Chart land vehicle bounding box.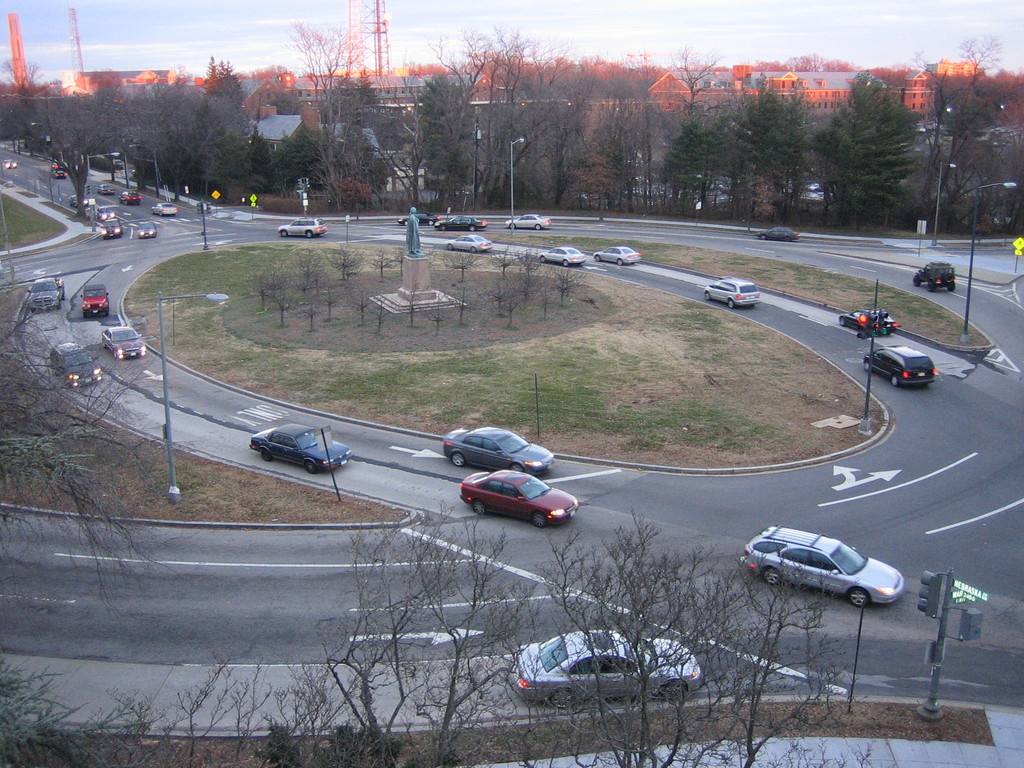
Charted: 442/426/553/474.
